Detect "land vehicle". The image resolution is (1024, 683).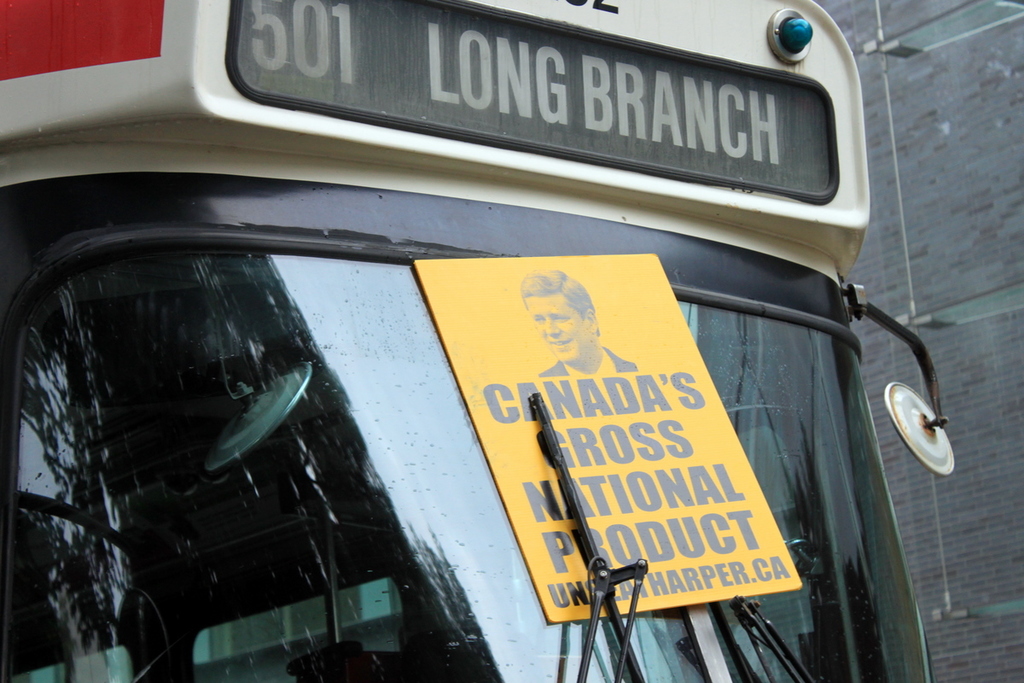
[0, 20, 863, 669].
